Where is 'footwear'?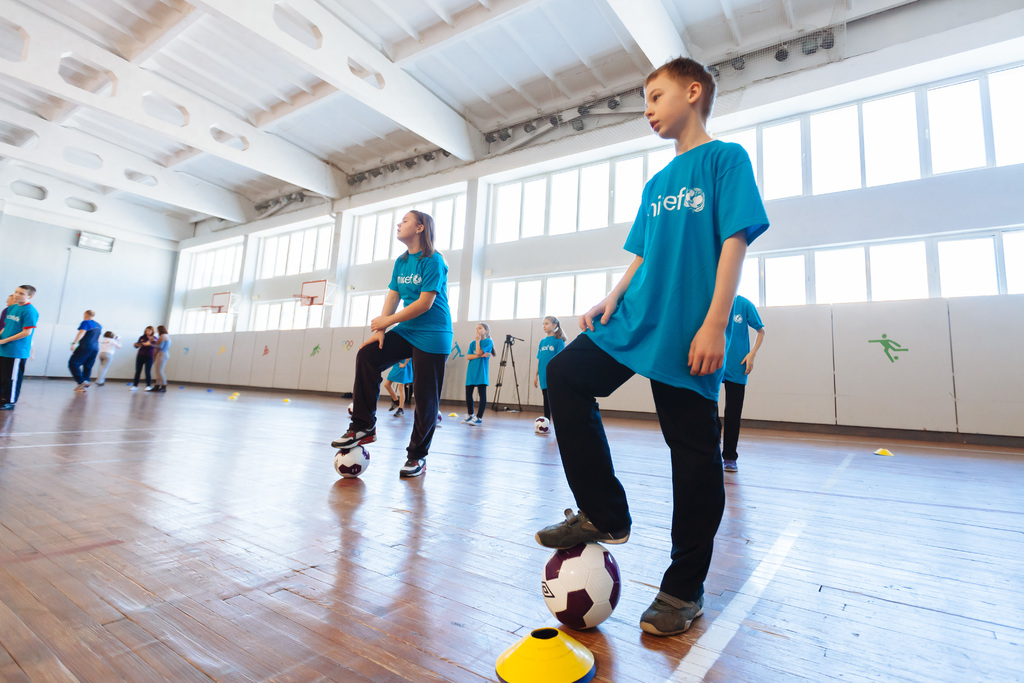
box=[161, 381, 168, 394].
